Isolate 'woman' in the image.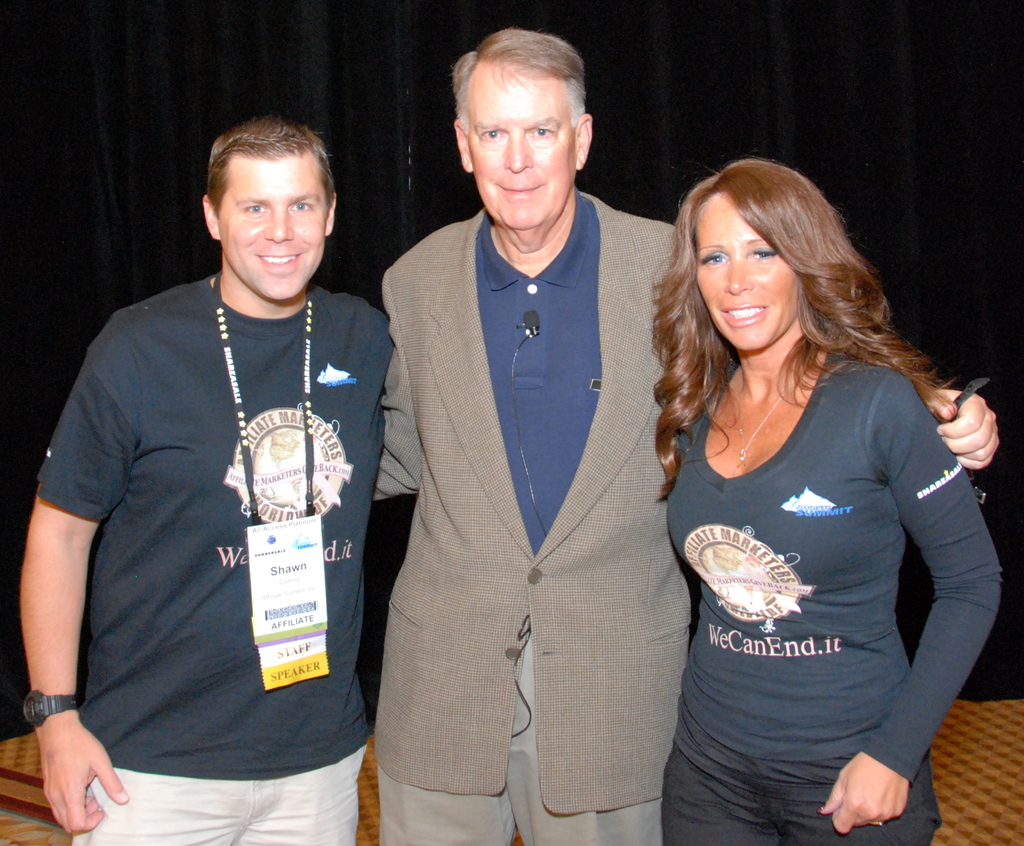
Isolated region: [left=627, top=143, right=1001, bottom=845].
